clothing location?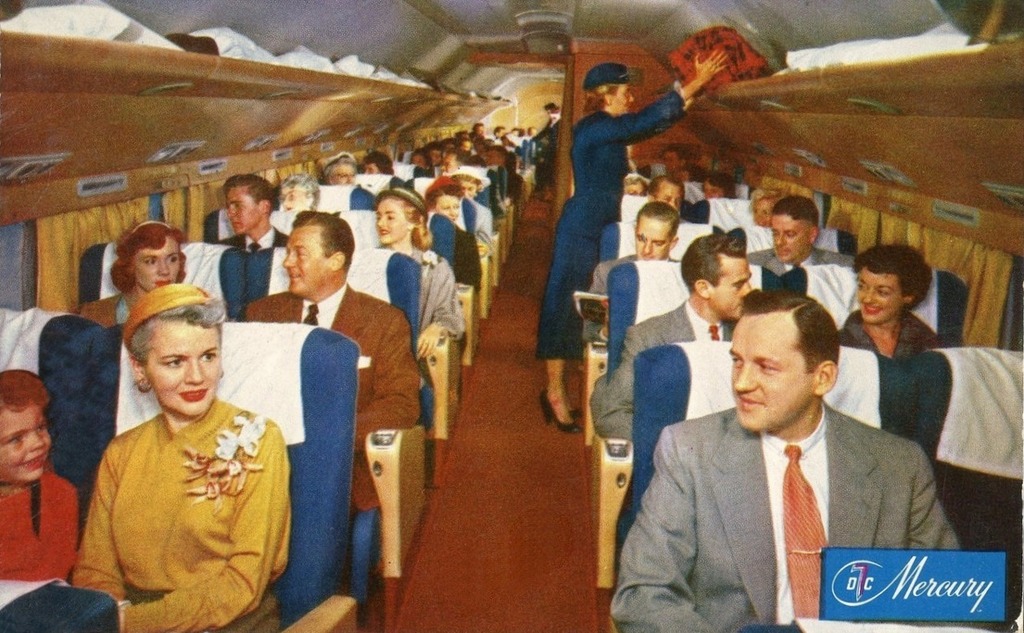
526 83 689 361
